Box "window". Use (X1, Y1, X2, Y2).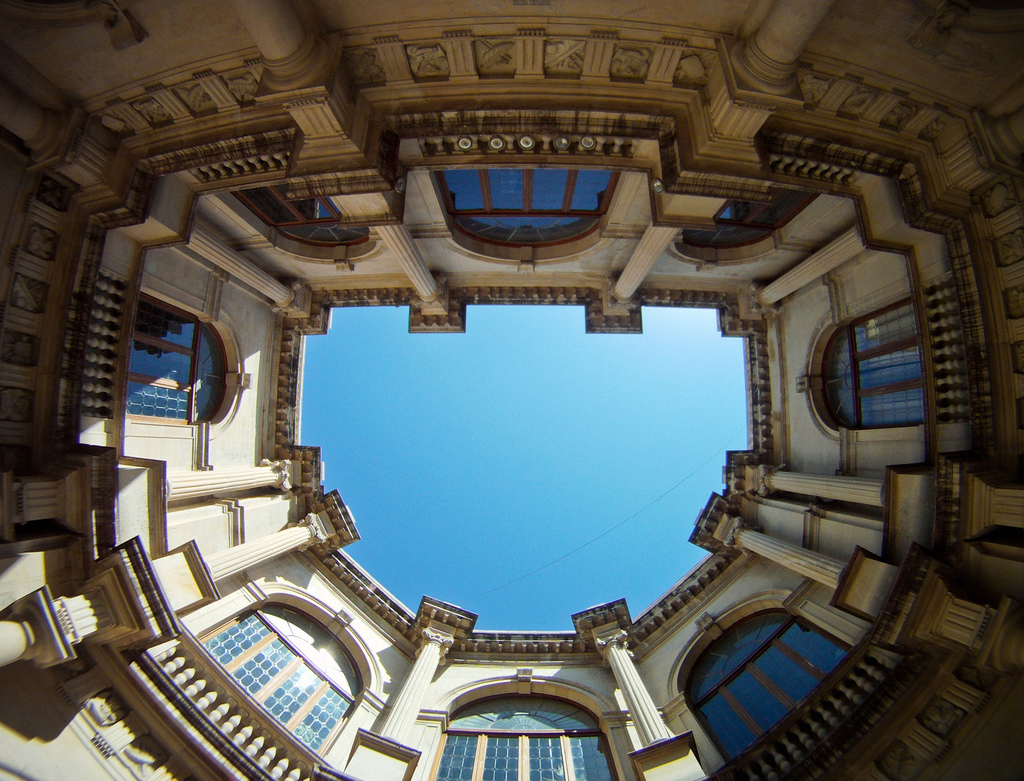
(436, 170, 621, 261).
